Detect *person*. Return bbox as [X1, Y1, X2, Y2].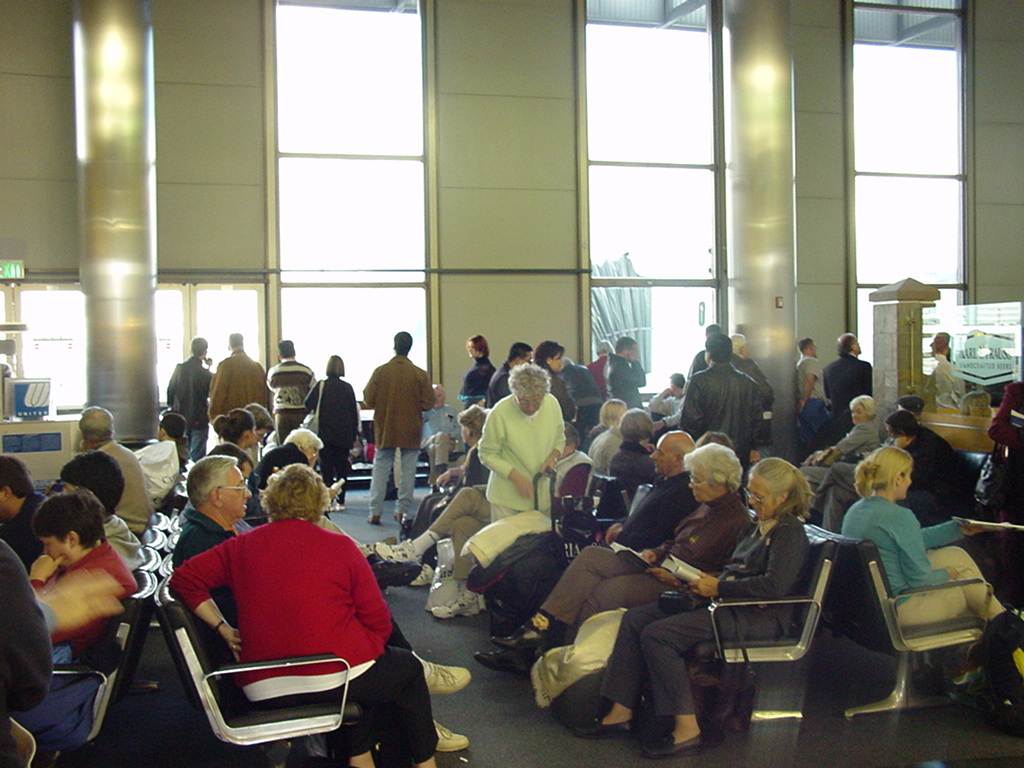
[458, 336, 498, 406].
